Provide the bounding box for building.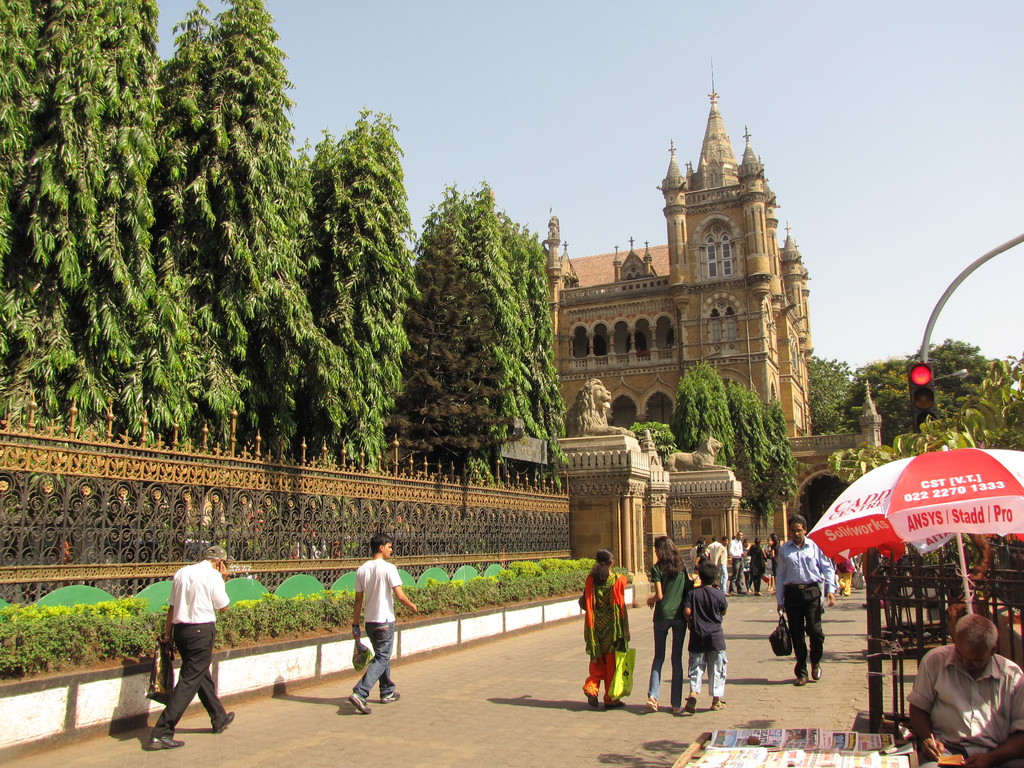
rect(538, 54, 816, 549).
